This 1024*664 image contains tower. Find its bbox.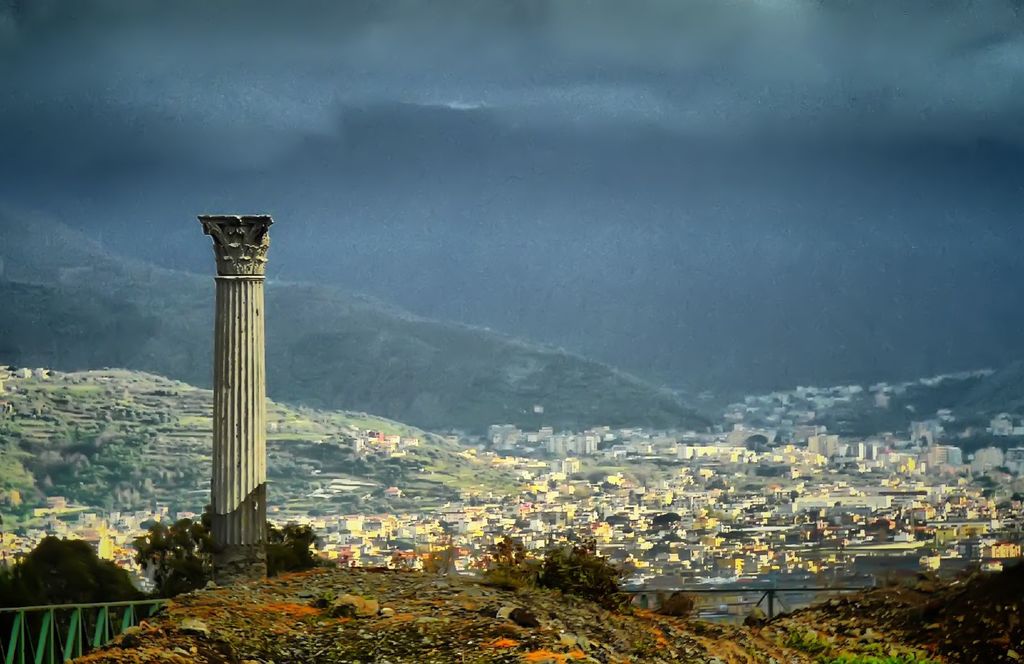
<box>196,213,273,563</box>.
